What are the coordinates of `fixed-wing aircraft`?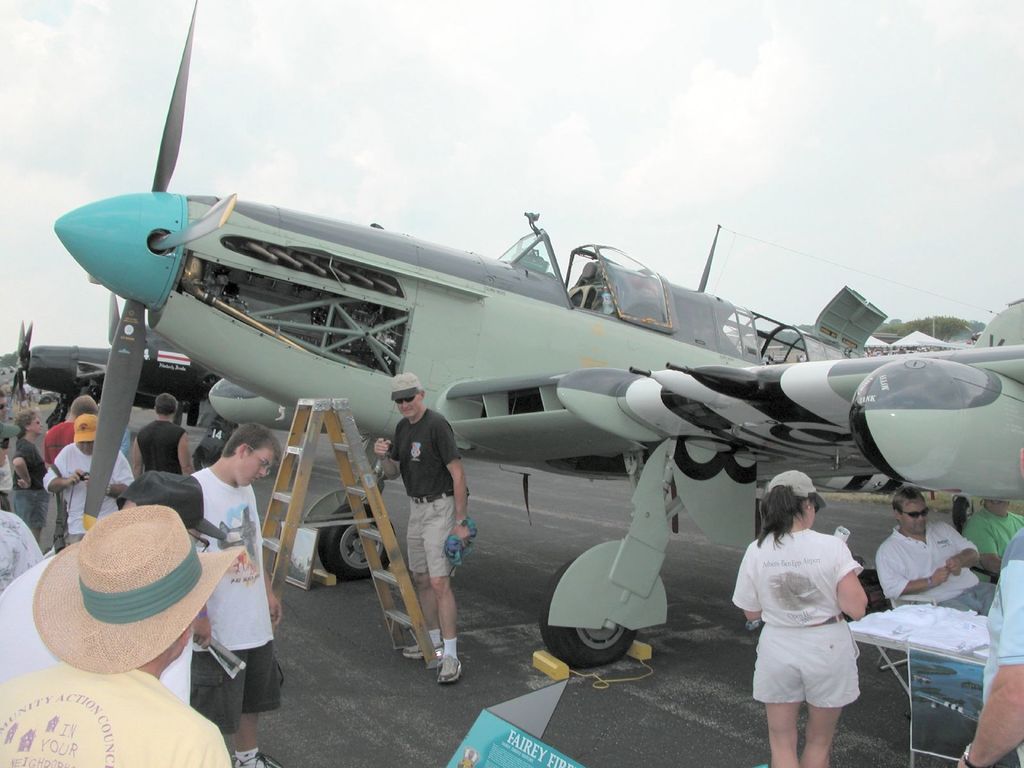
7 318 237 446.
